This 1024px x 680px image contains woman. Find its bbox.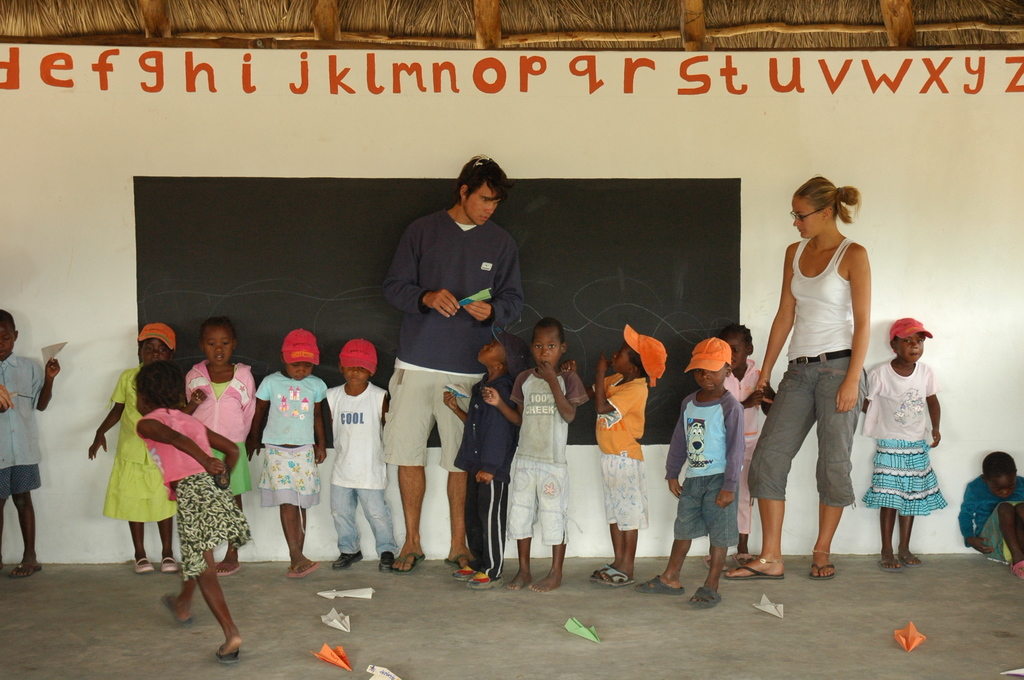
{"x1": 764, "y1": 165, "x2": 895, "y2": 570}.
